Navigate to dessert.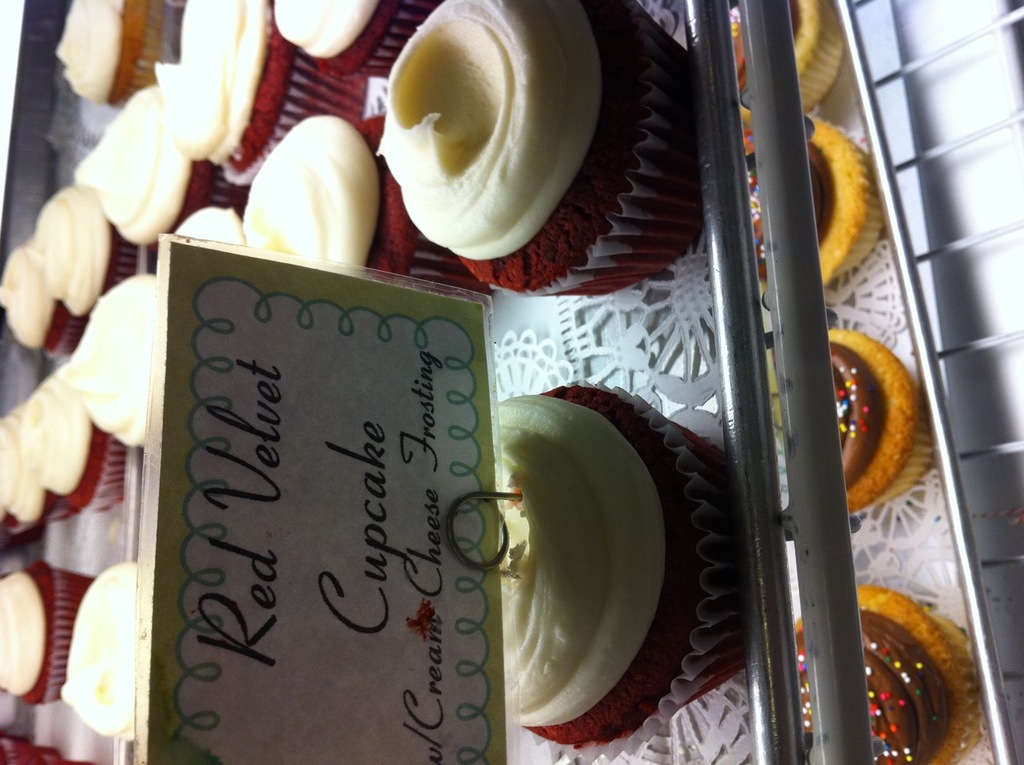
Navigation target: (0,563,94,706).
